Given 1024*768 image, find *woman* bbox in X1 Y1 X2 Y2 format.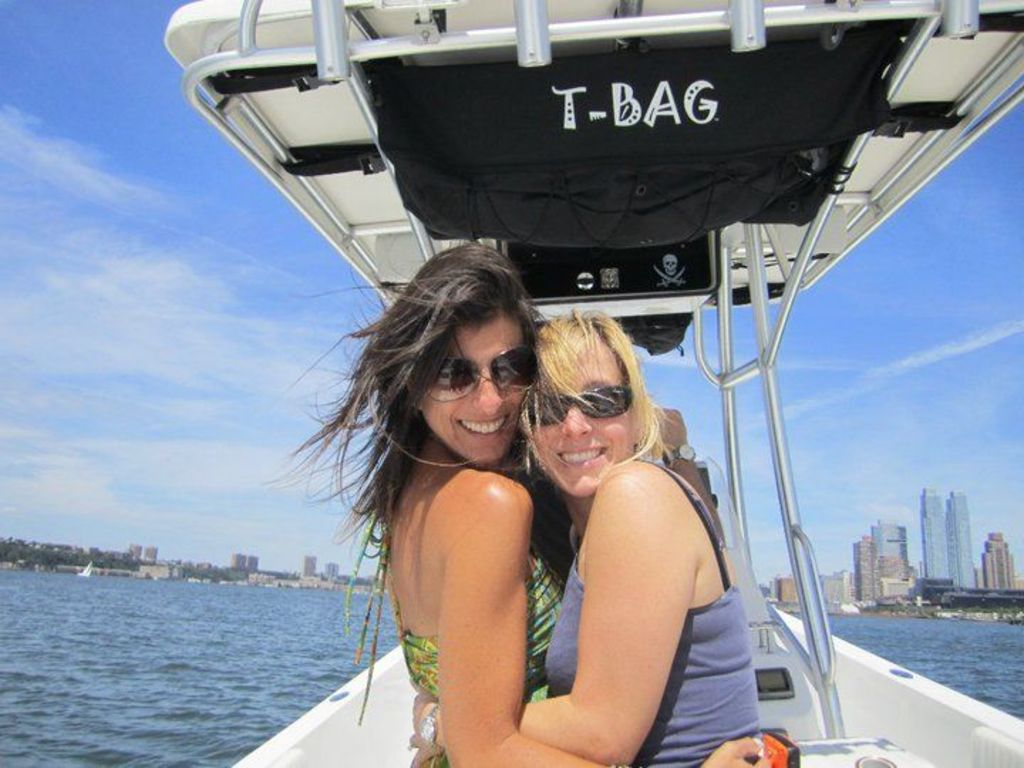
260 242 764 767.
